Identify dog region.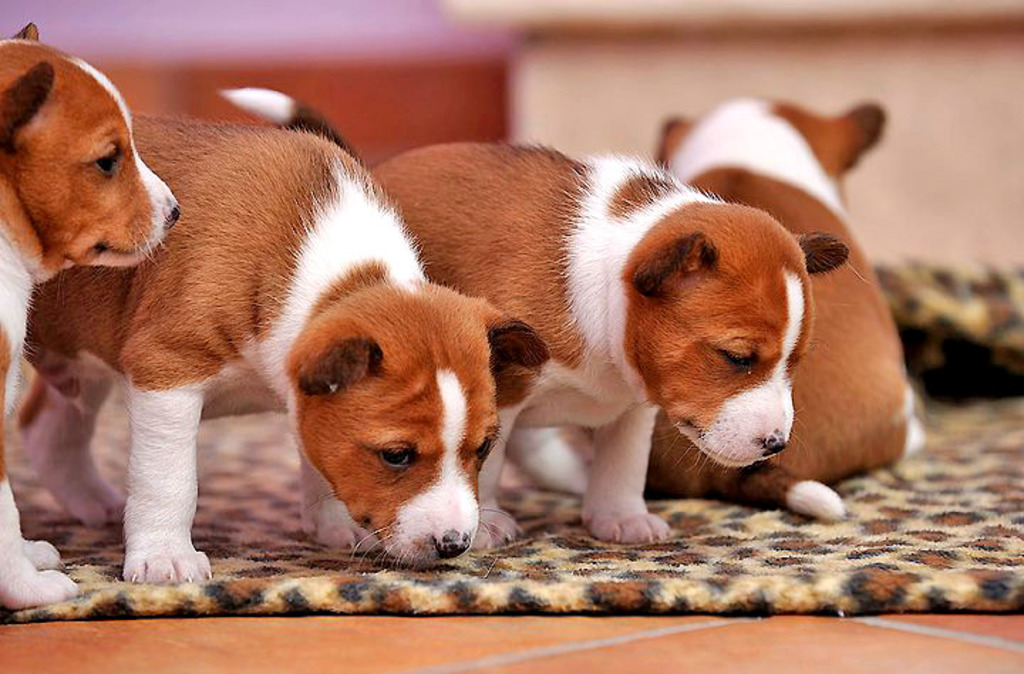
Region: detection(222, 91, 852, 553).
